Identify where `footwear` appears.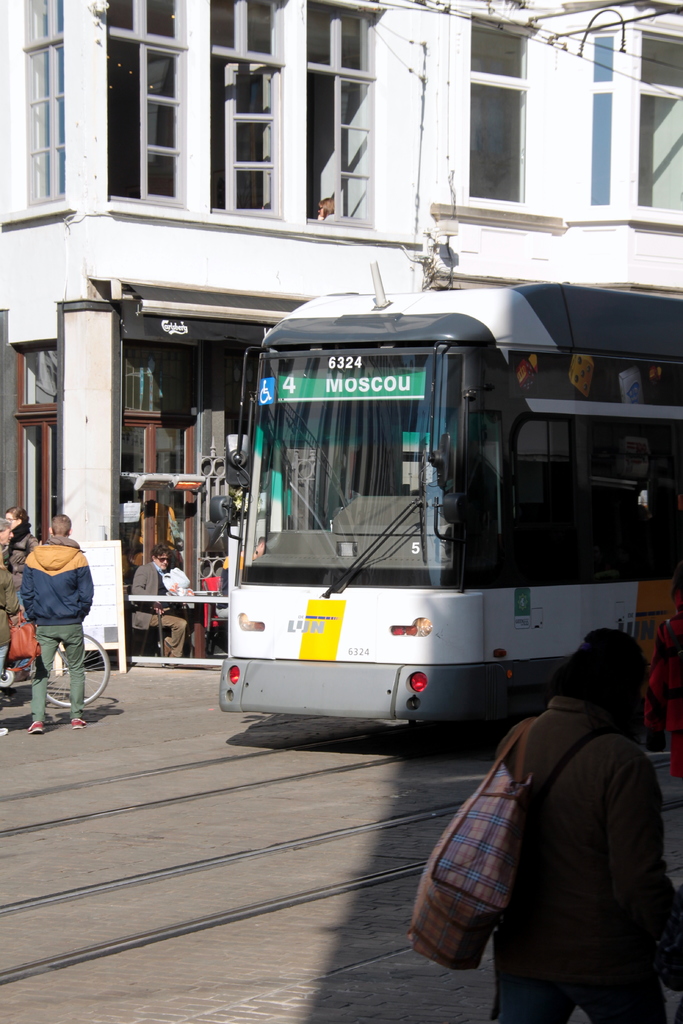
Appears at rect(68, 709, 90, 733).
